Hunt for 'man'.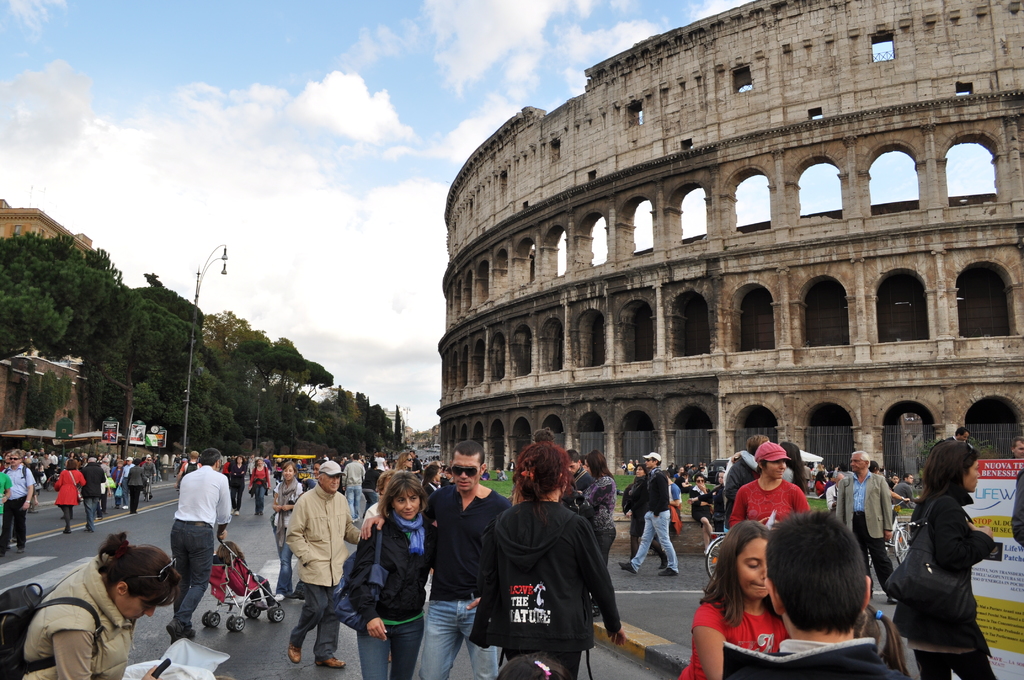
Hunted down at <box>946,429,968,443</box>.
